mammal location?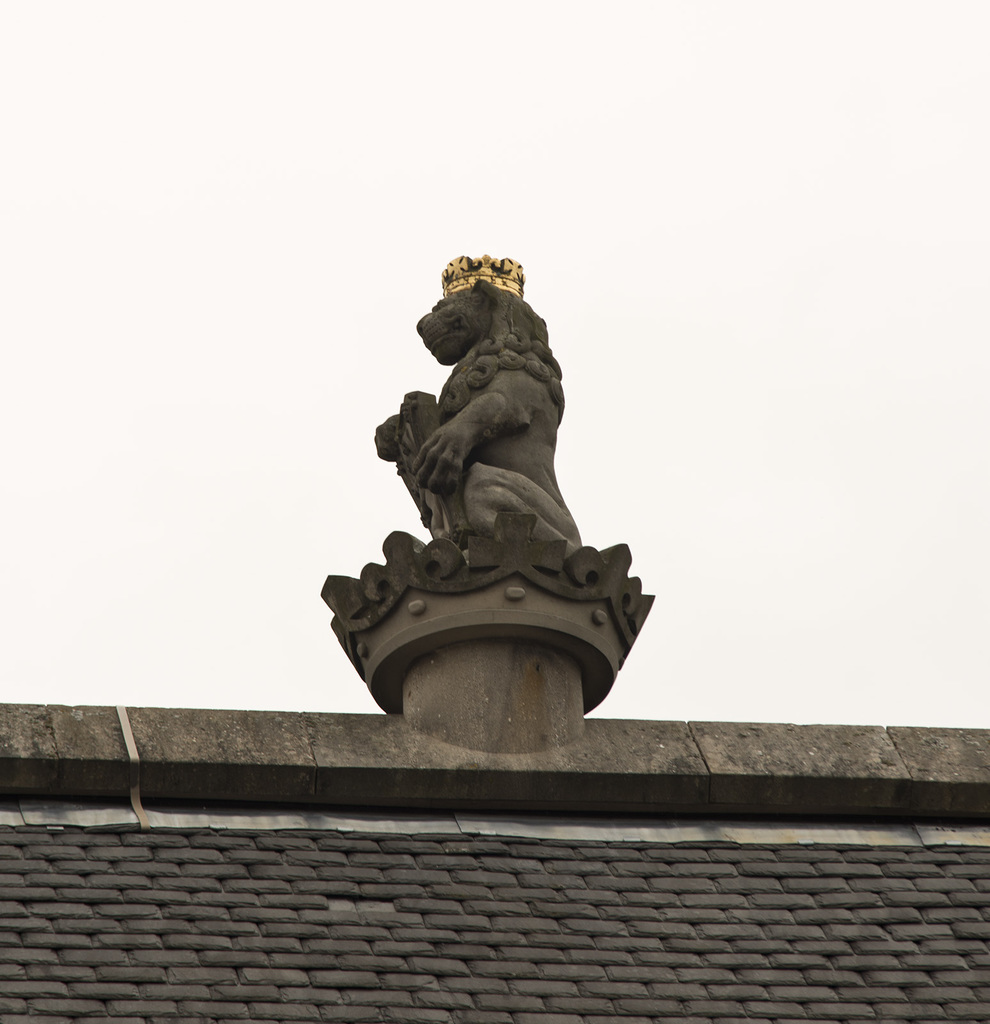
locate(365, 258, 595, 536)
